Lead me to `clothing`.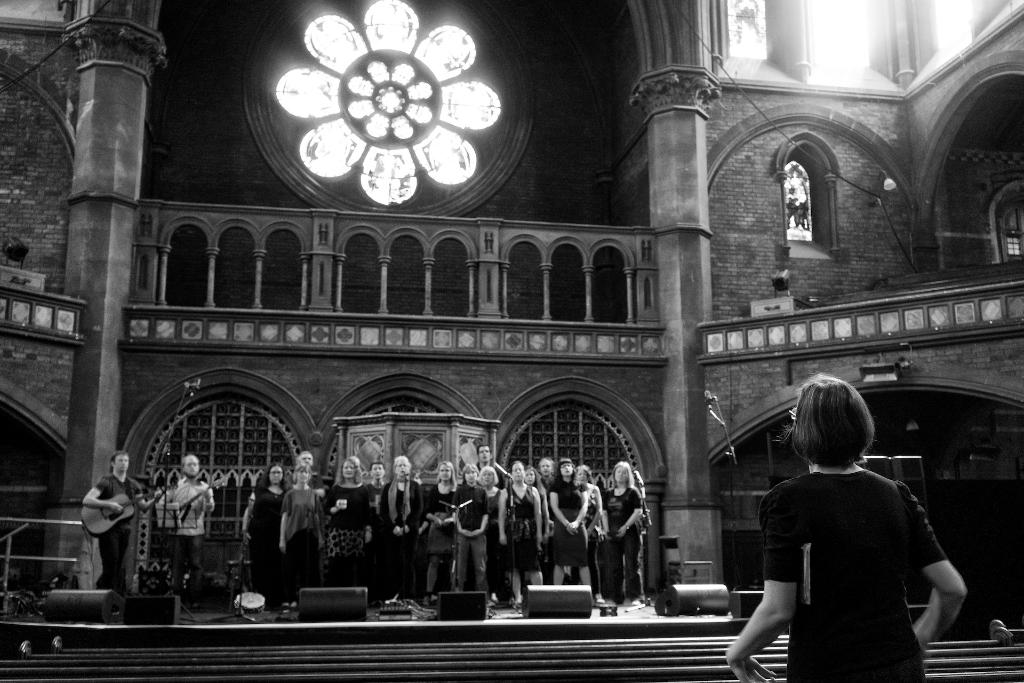
Lead to (452,481,492,598).
